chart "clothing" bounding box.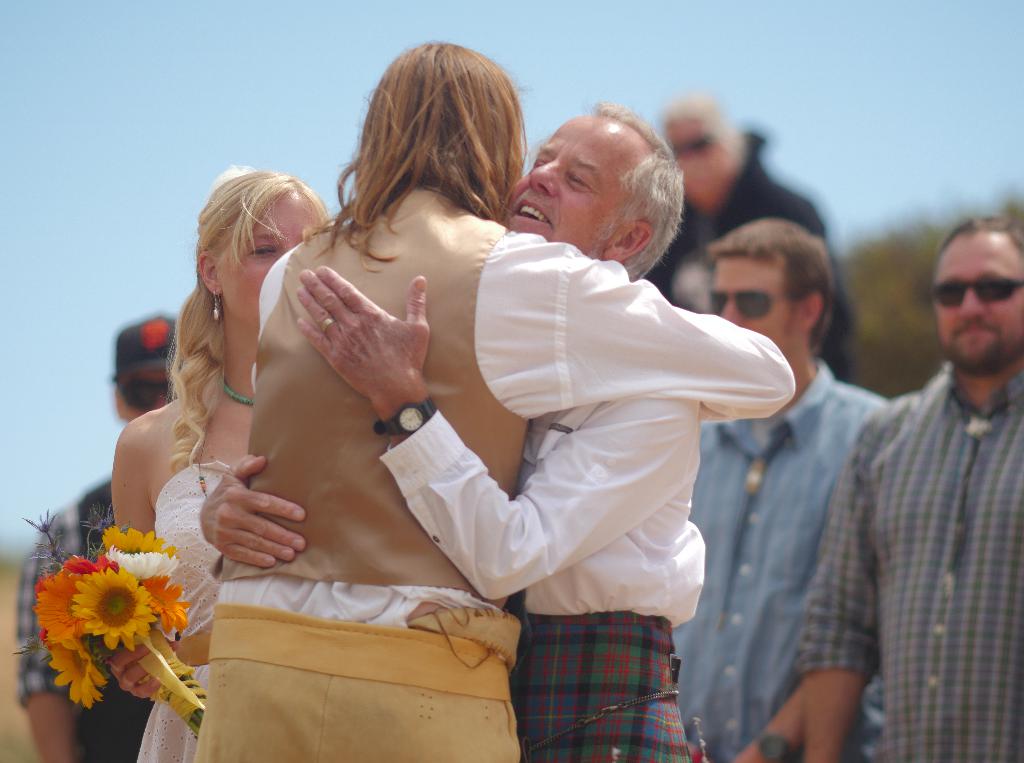
Charted: locate(688, 361, 888, 762).
